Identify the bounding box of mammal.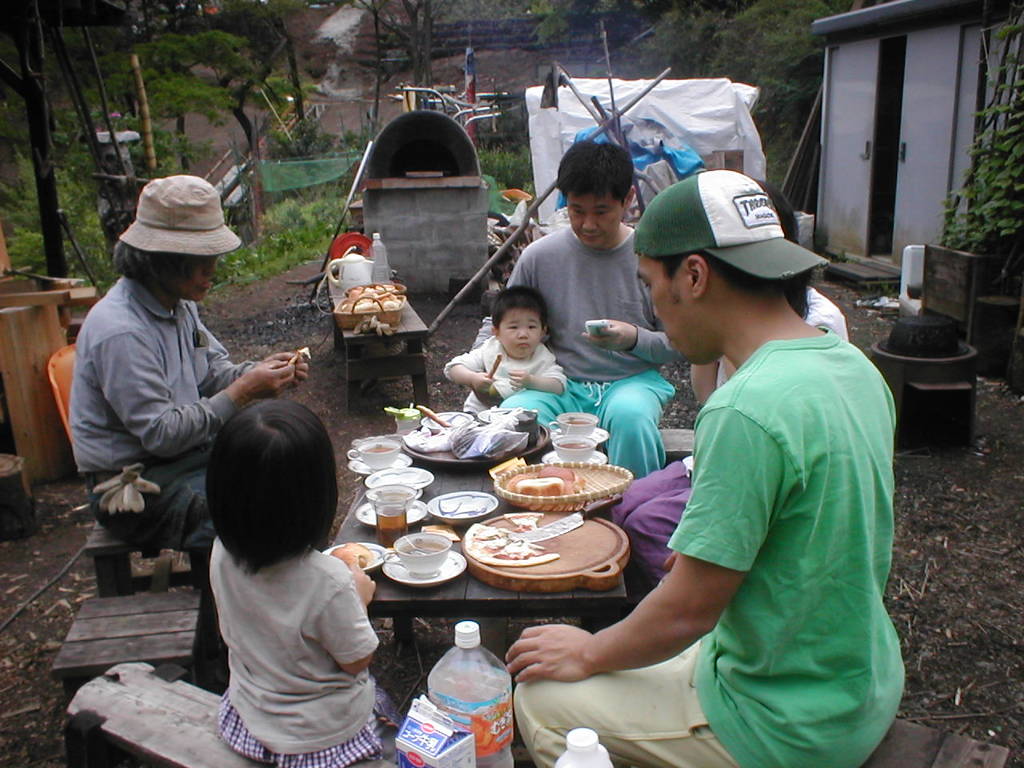
(left=153, top=394, right=404, bottom=719).
